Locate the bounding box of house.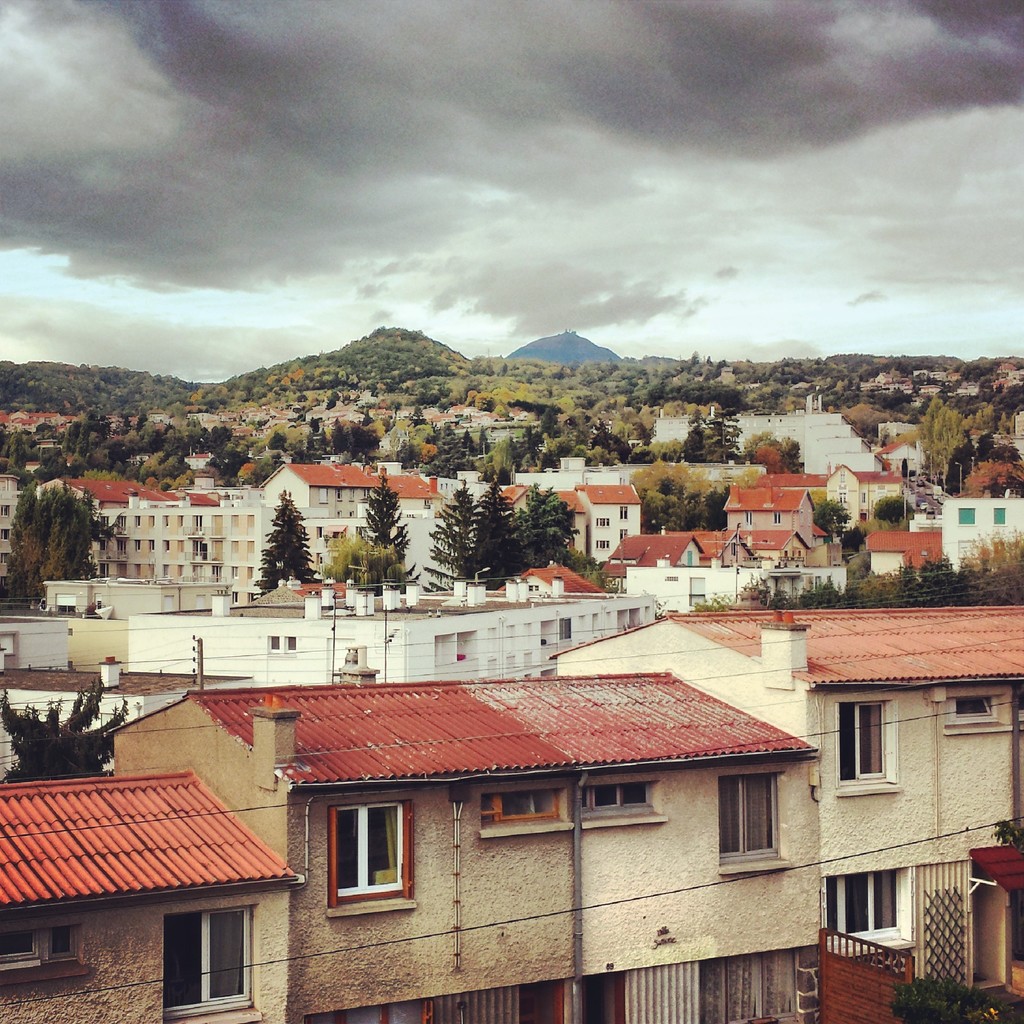
Bounding box: bbox(546, 607, 1023, 1004).
